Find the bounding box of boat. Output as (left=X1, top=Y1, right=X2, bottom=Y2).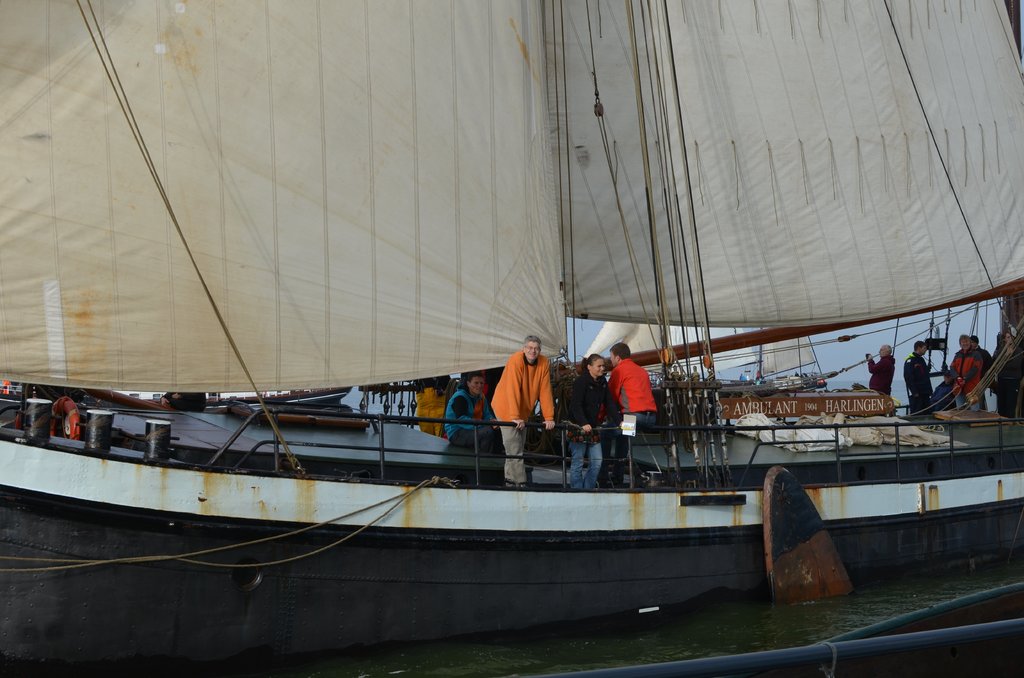
(left=0, top=0, right=1023, bottom=677).
